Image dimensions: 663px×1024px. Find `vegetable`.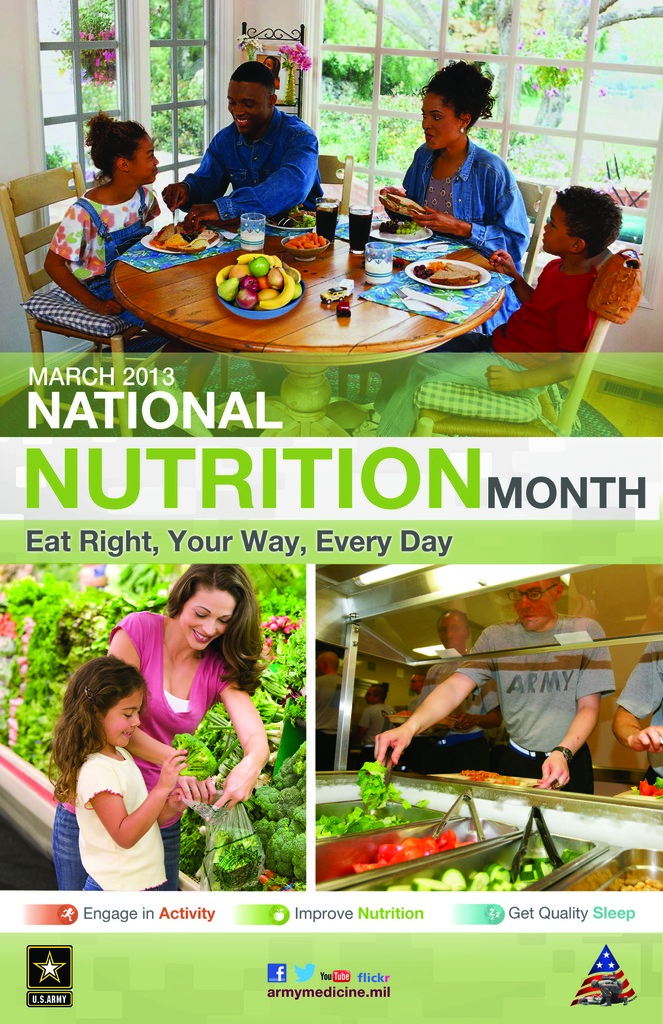
select_region(172, 735, 212, 782).
